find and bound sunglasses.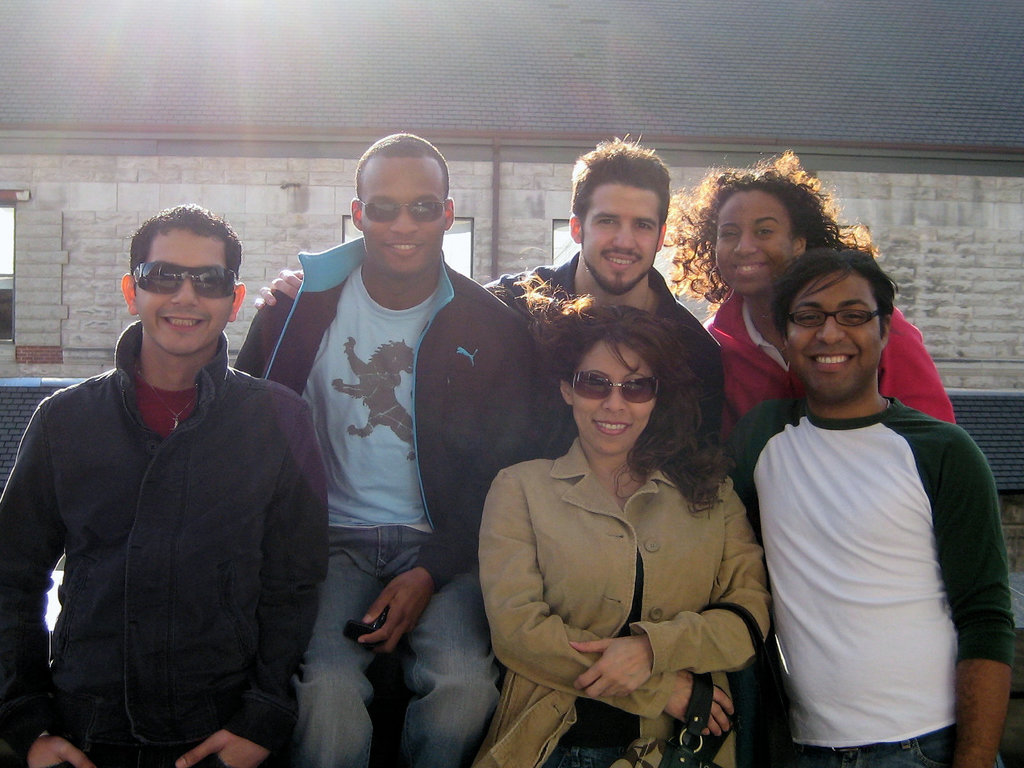
Bound: select_region(361, 201, 443, 221).
